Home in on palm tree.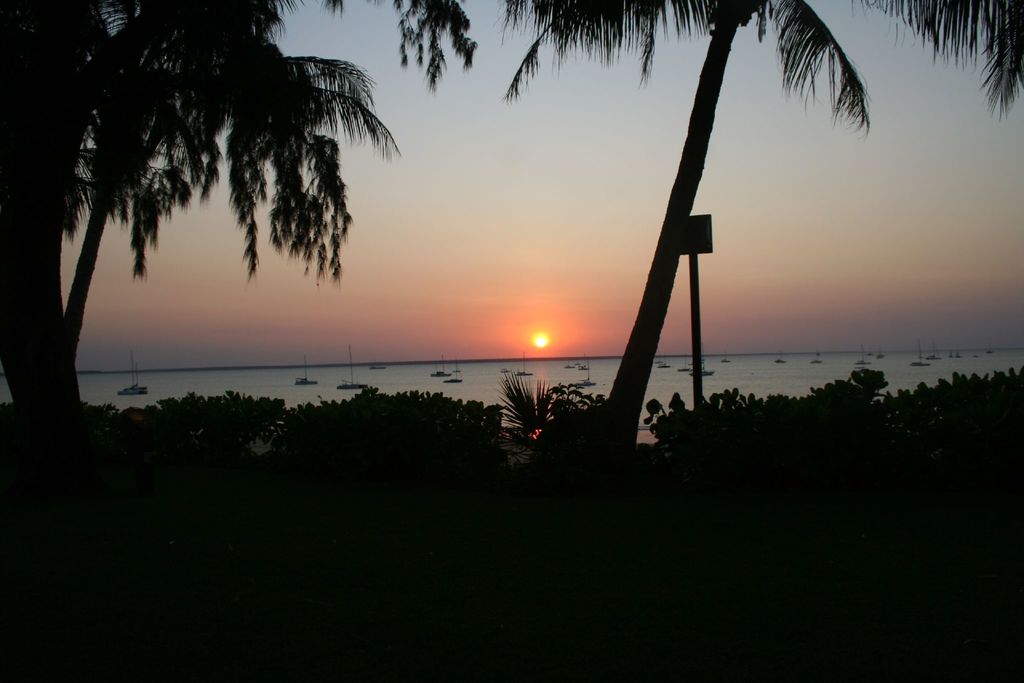
Homed in at left=509, top=0, right=1023, bottom=468.
